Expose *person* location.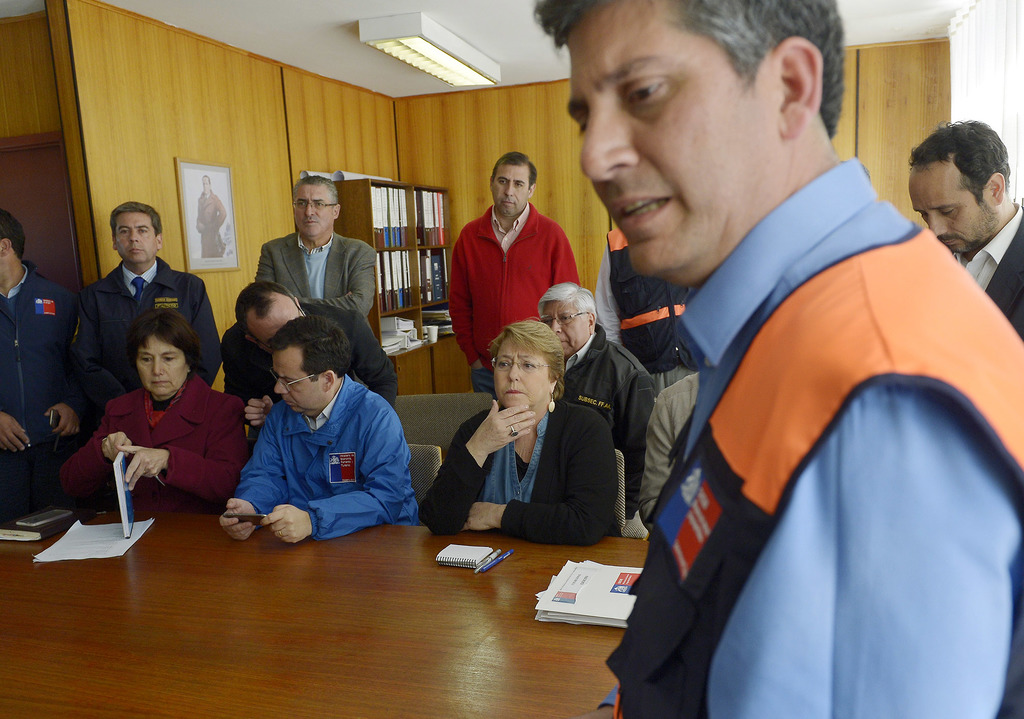
Exposed at <box>447,148,581,400</box>.
